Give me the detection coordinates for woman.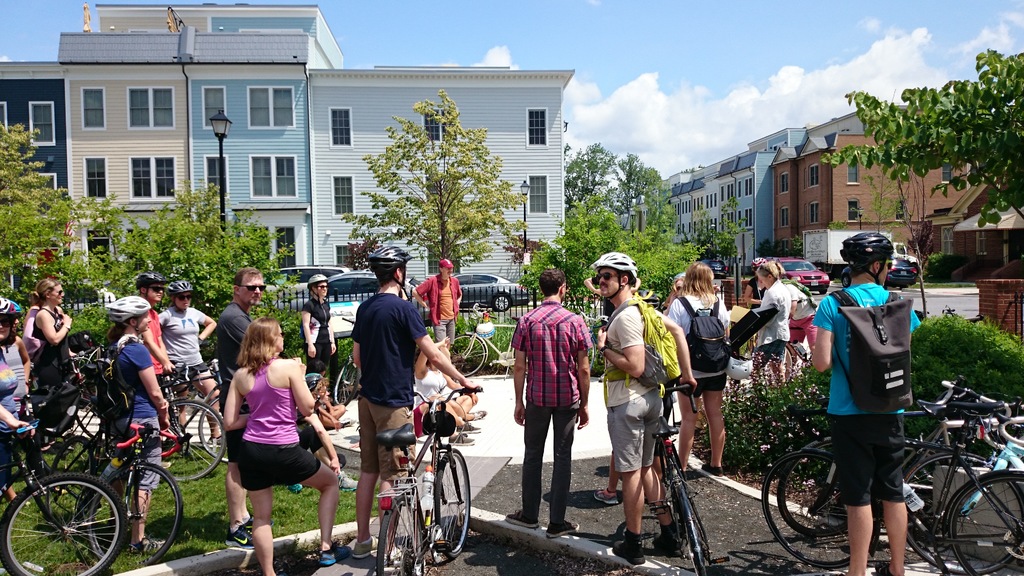
locate(771, 260, 822, 374).
